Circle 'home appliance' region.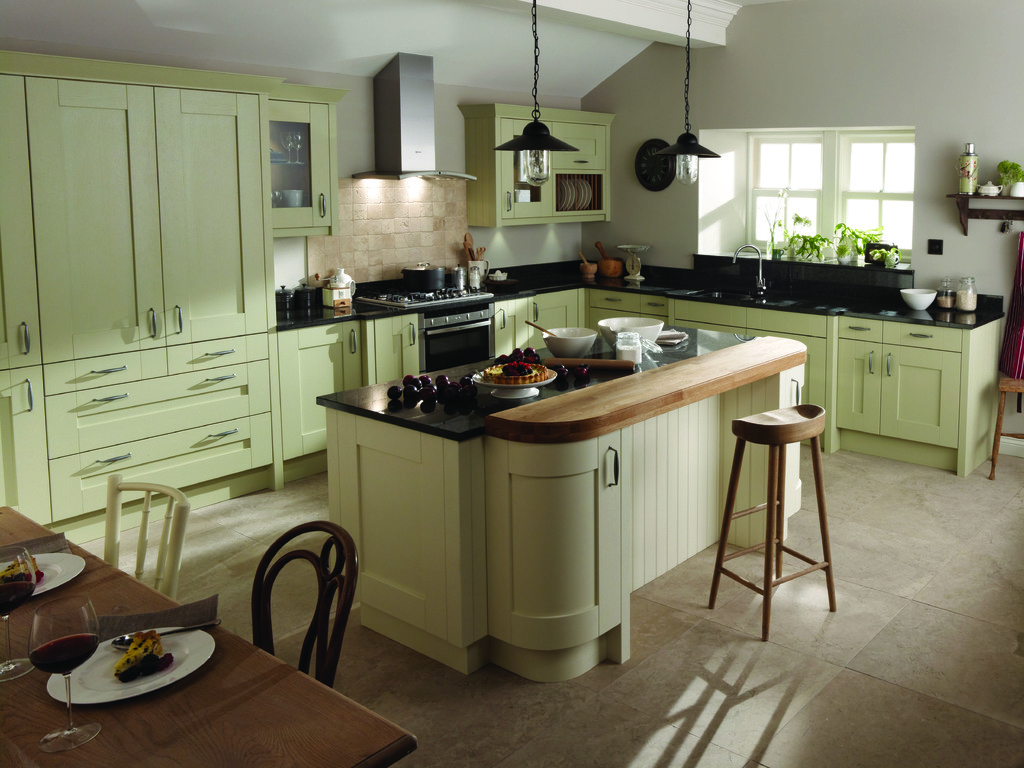
Region: box(350, 52, 478, 182).
